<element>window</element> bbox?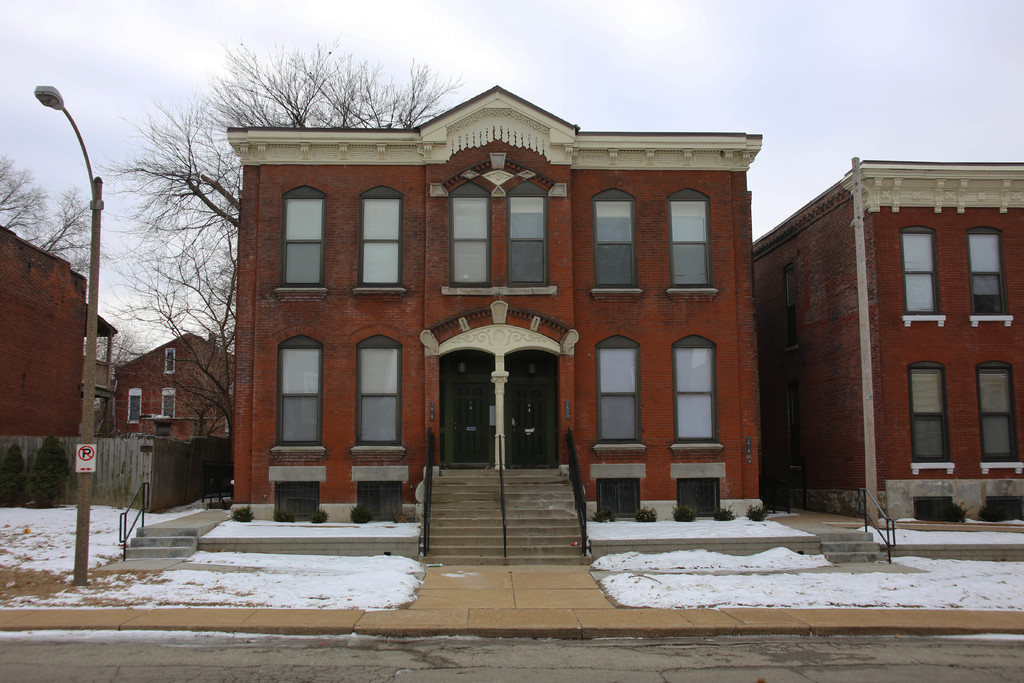
{"left": 434, "top": 154, "right": 561, "bottom": 291}
